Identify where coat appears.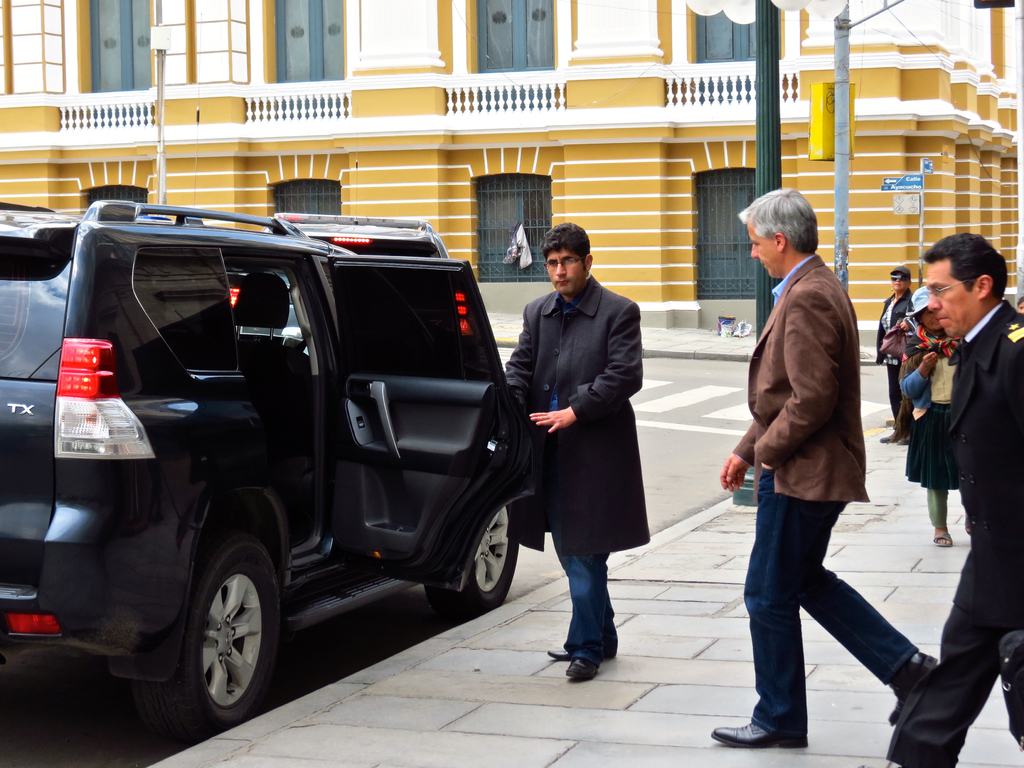
Appears at 502/272/652/561.
